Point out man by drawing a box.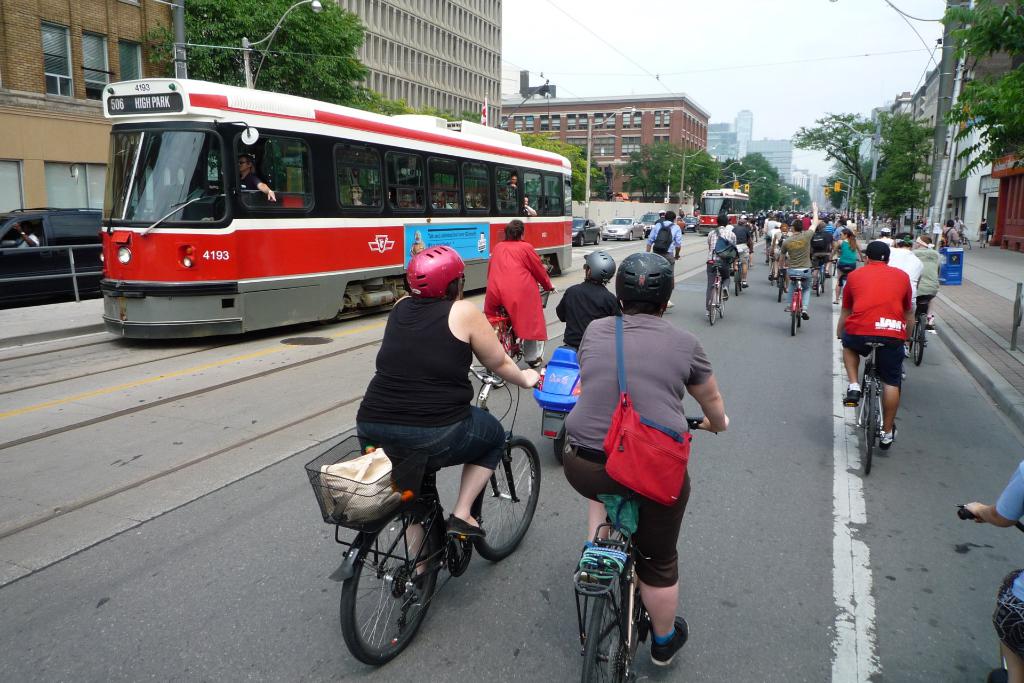
box=[828, 235, 911, 438].
